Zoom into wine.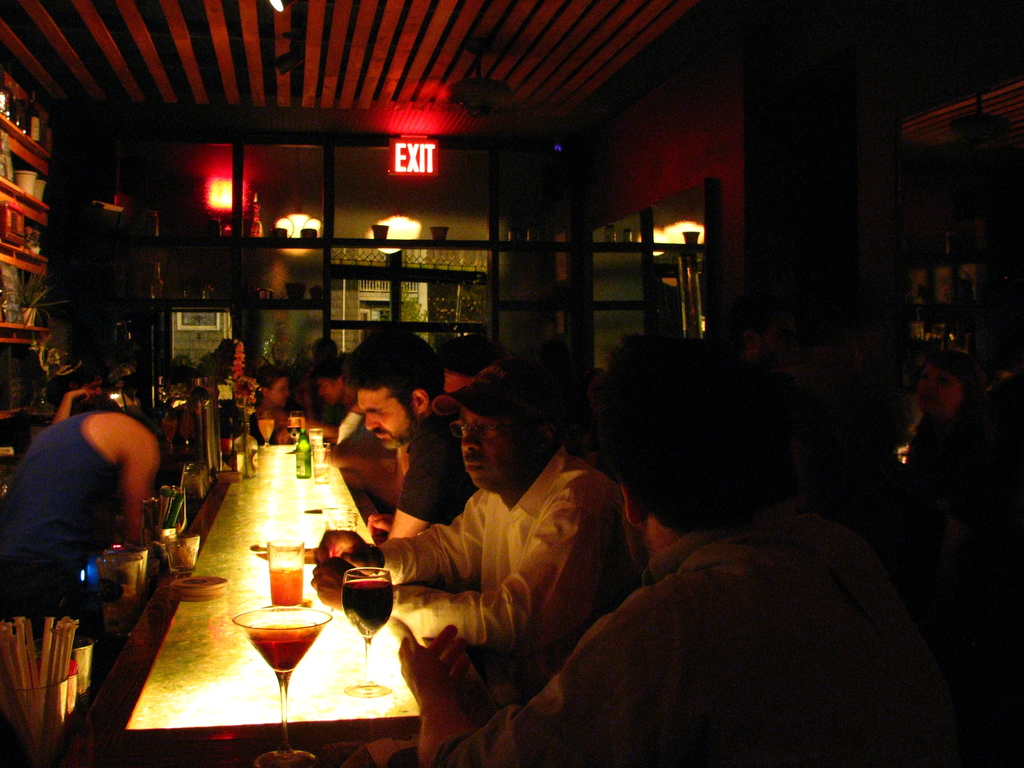
Zoom target: (x1=298, y1=429, x2=311, y2=477).
